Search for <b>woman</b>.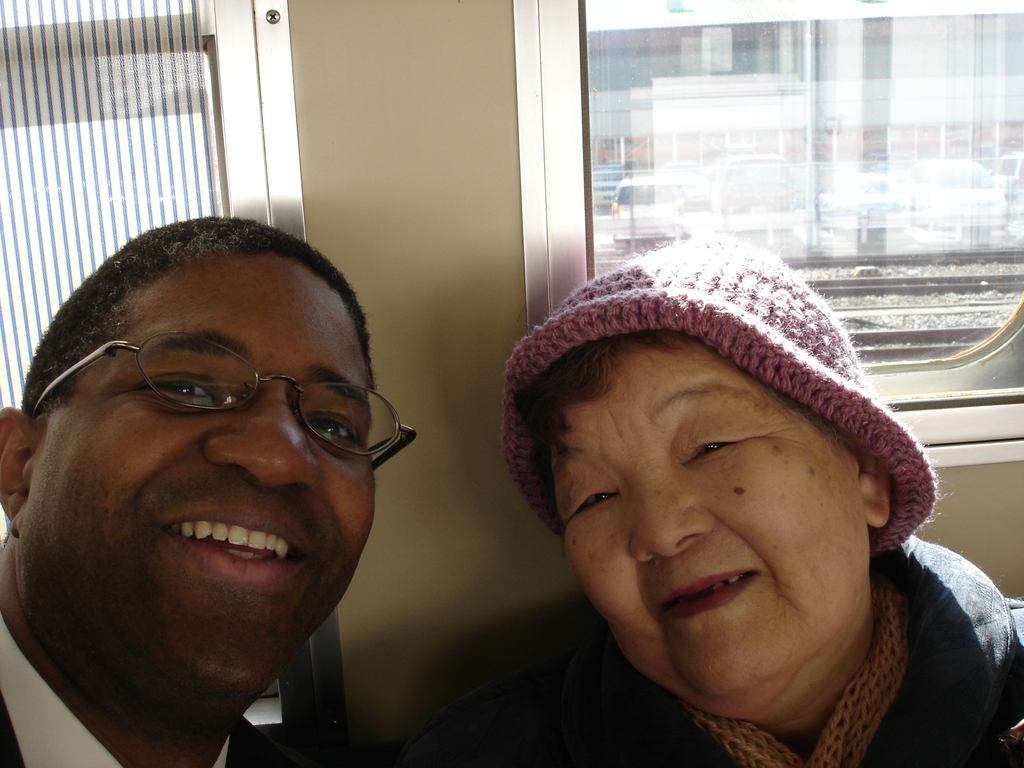
Found at locate(442, 241, 1000, 767).
